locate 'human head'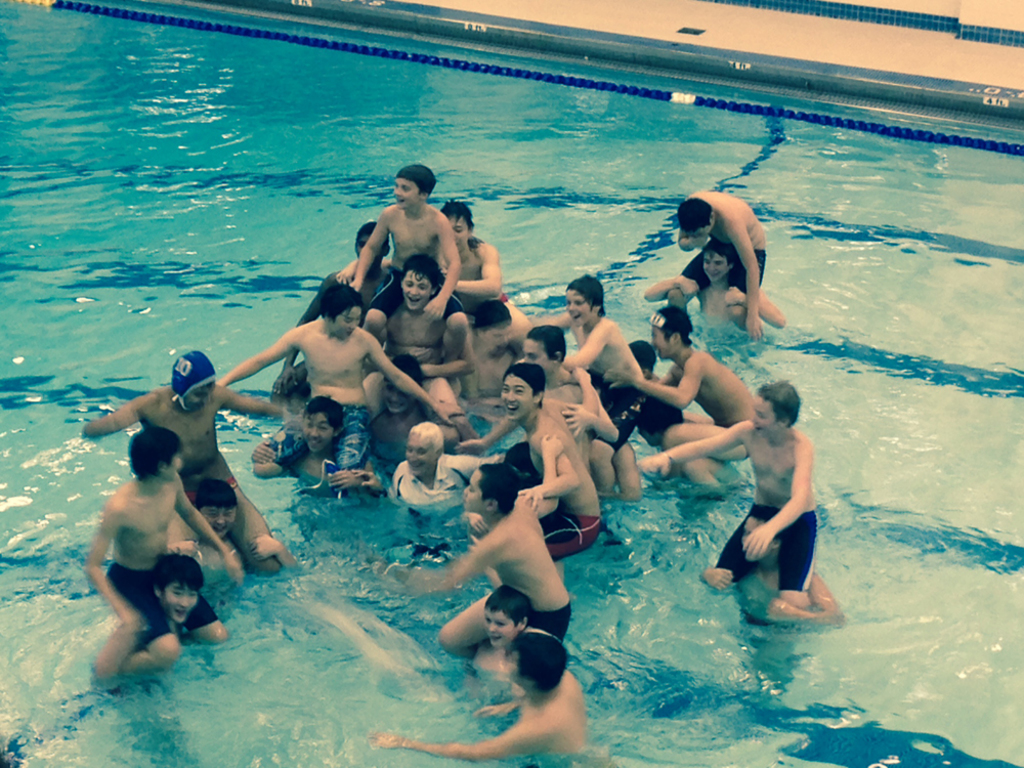
(389,167,434,210)
